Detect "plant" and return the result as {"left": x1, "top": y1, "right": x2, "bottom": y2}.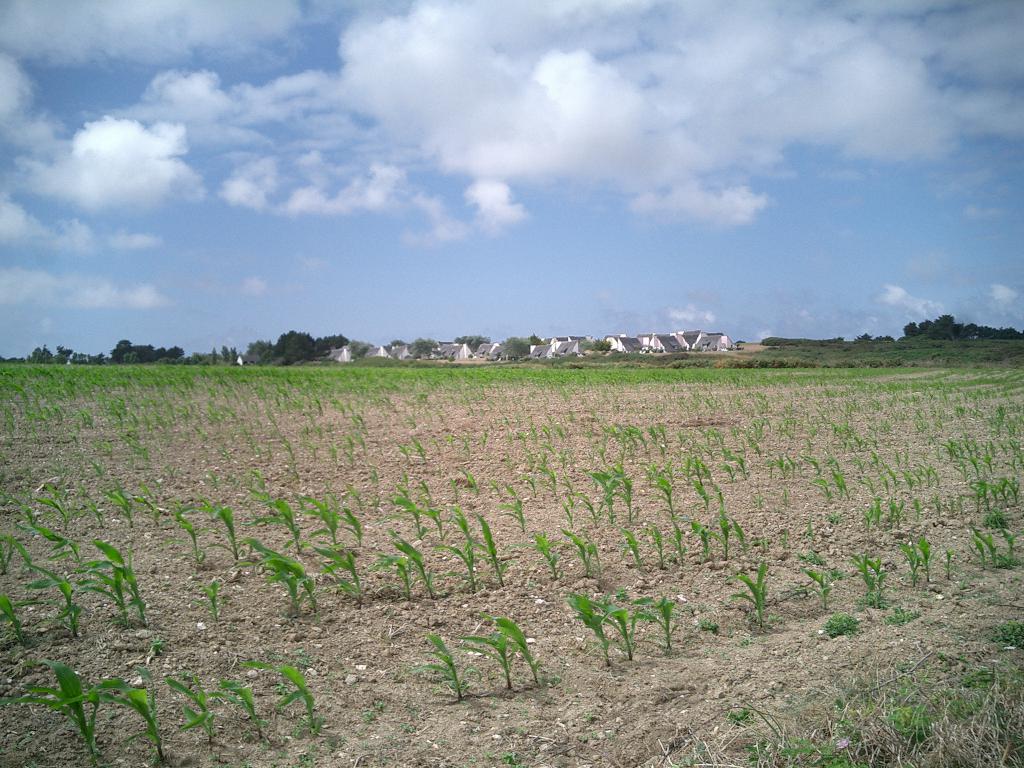
{"left": 969, "top": 480, "right": 982, "bottom": 517}.
